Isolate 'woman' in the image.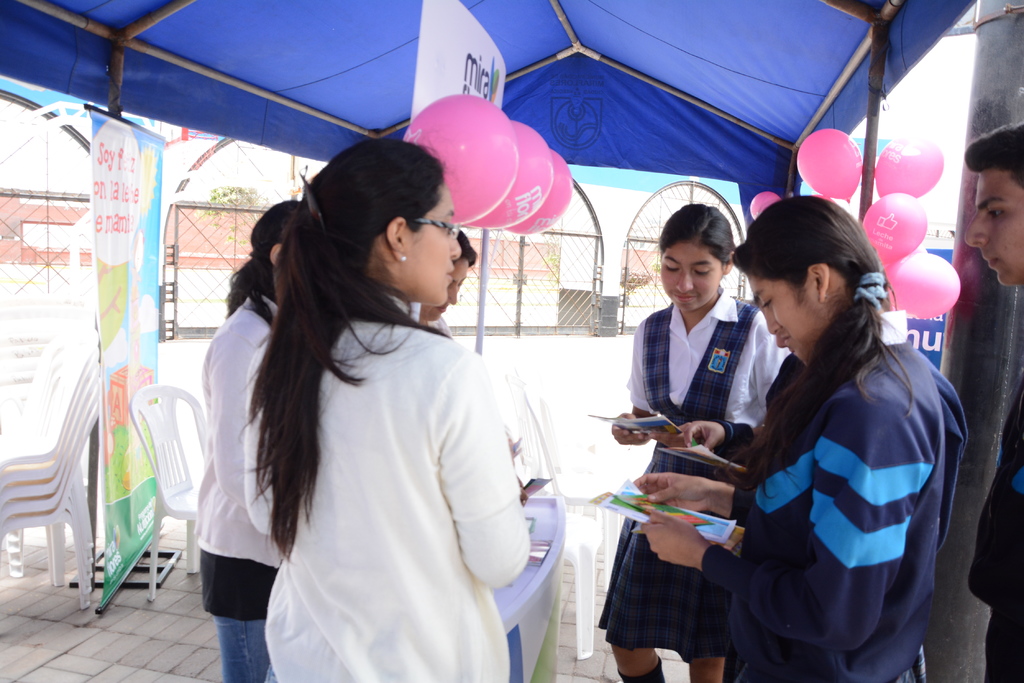
Isolated region: 410,231,533,508.
